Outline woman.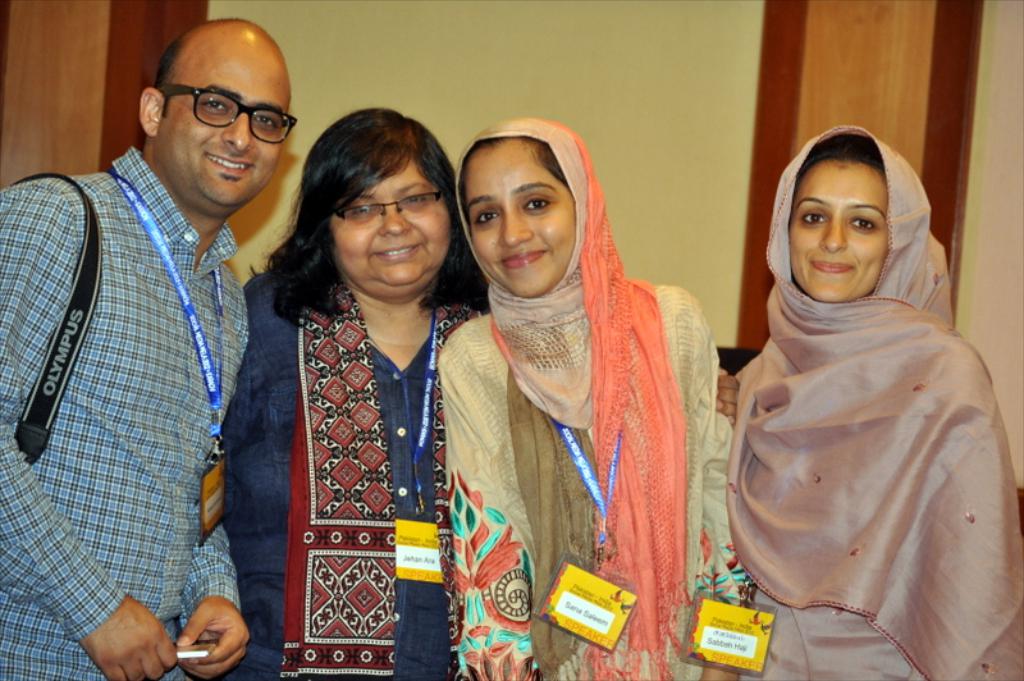
Outline: pyautogui.locateOnScreen(212, 106, 739, 680).
